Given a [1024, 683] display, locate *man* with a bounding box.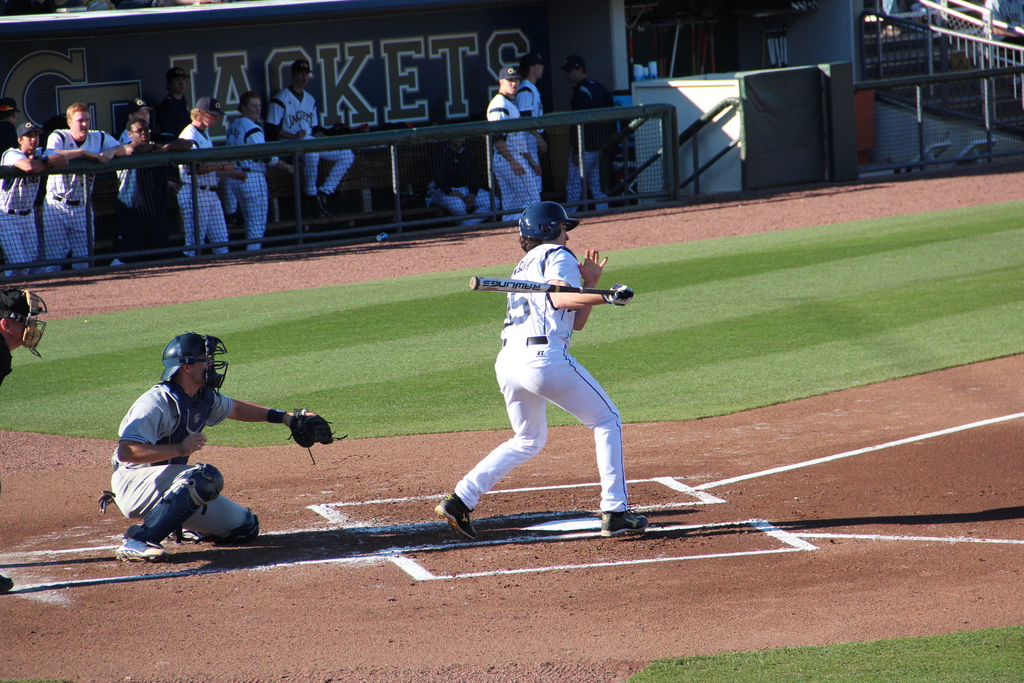
Located: box=[163, 97, 230, 257].
